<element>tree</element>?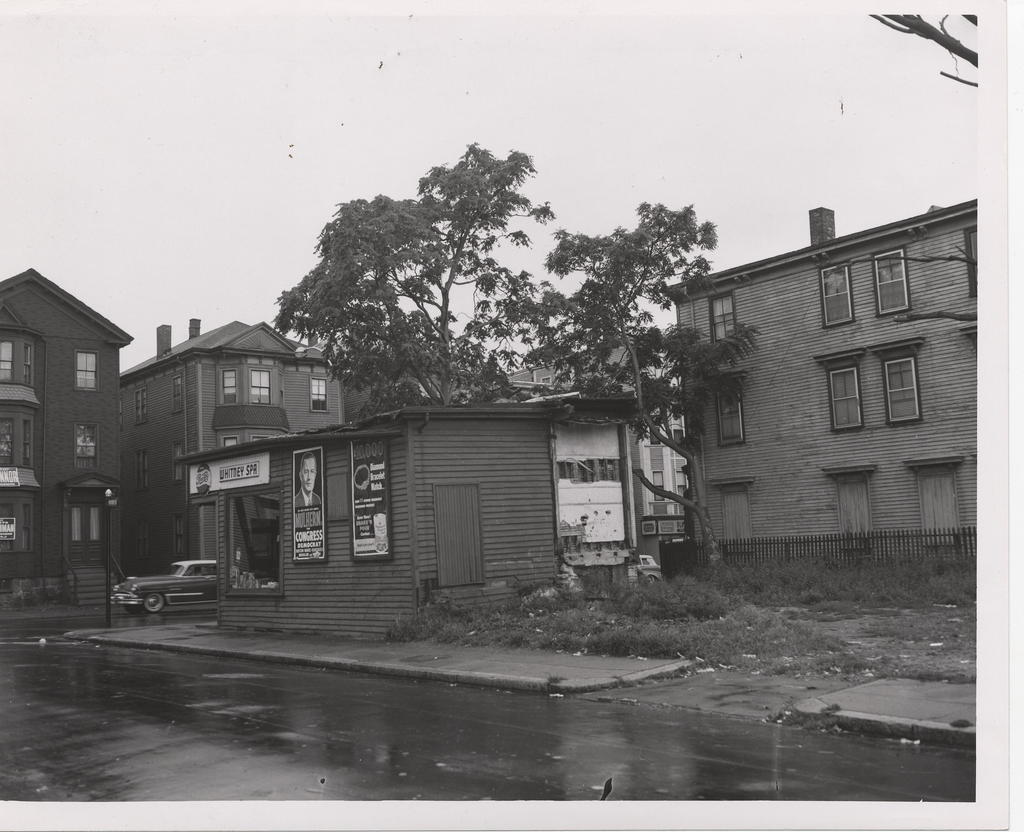
pyautogui.locateOnScreen(250, 139, 662, 433)
